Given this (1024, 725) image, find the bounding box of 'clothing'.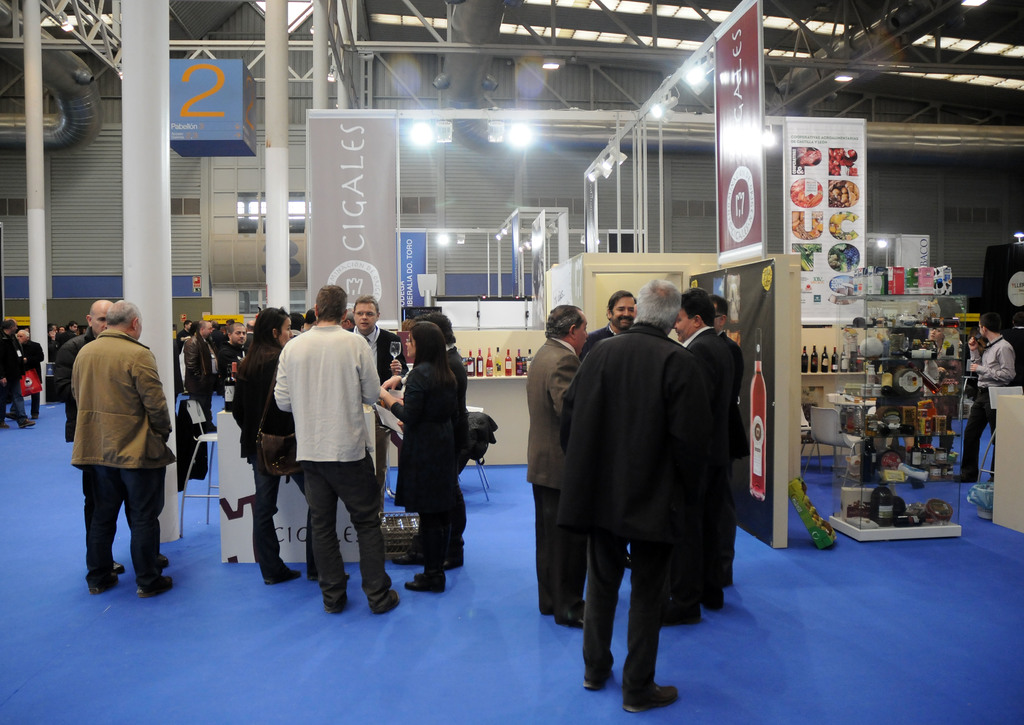
(61,330,180,463).
